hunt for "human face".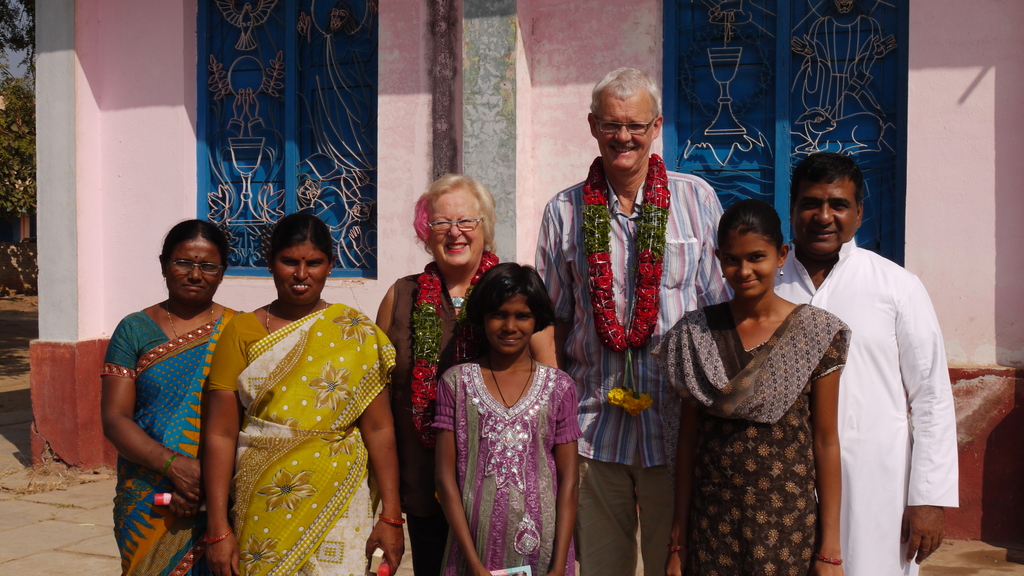
Hunted down at (left=276, top=246, right=330, bottom=308).
